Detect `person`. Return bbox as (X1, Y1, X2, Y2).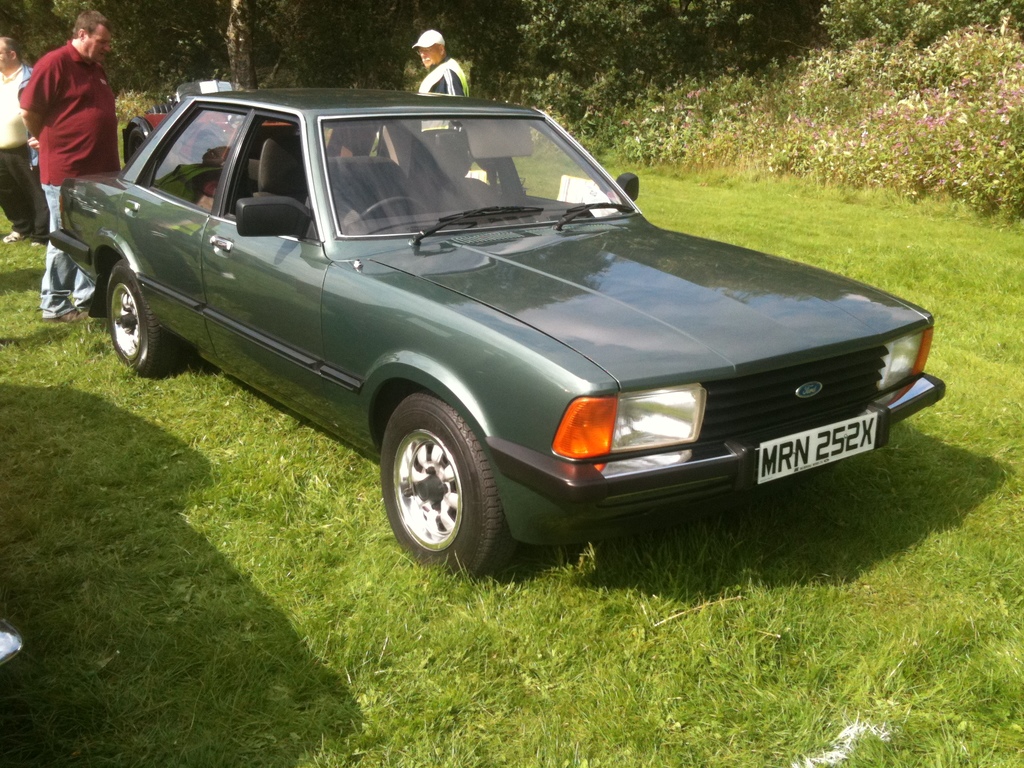
(18, 5, 126, 317).
